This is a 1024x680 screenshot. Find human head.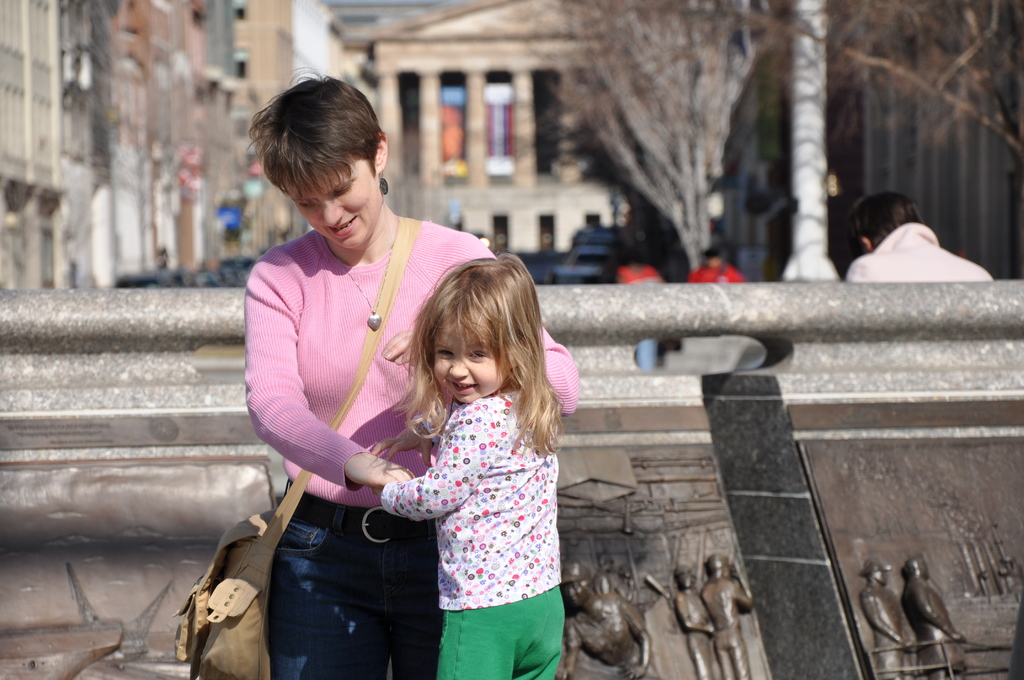
Bounding box: box(843, 194, 924, 257).
